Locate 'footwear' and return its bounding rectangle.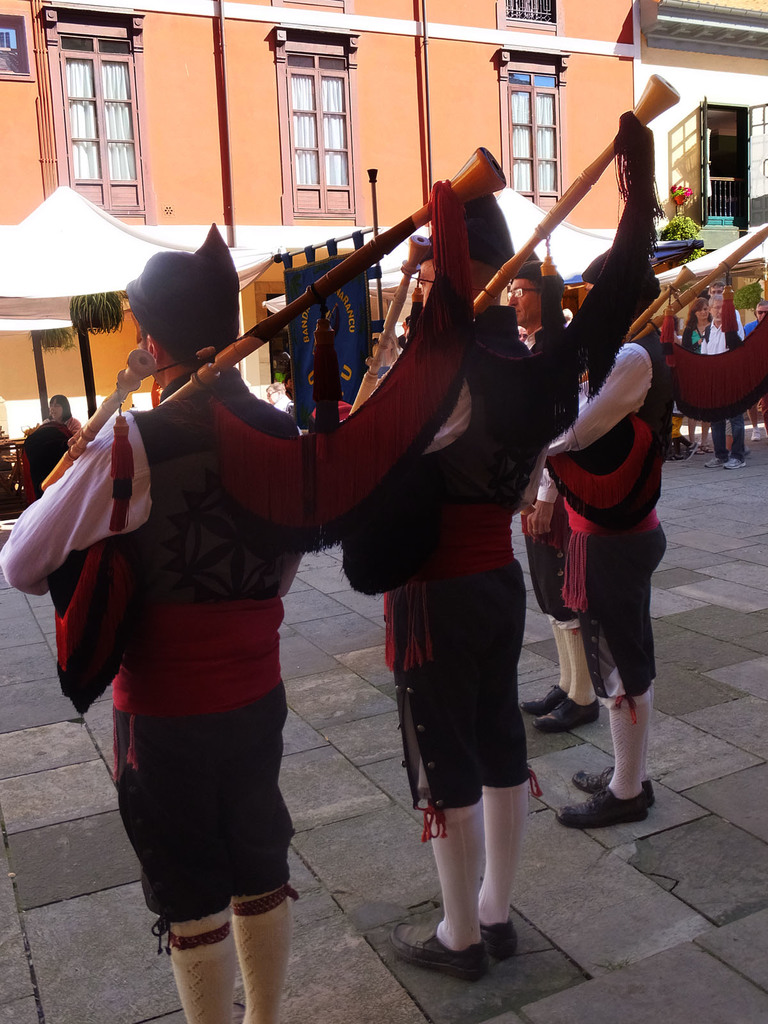
<bbox>478, 919, 515, 957</bbox>.
